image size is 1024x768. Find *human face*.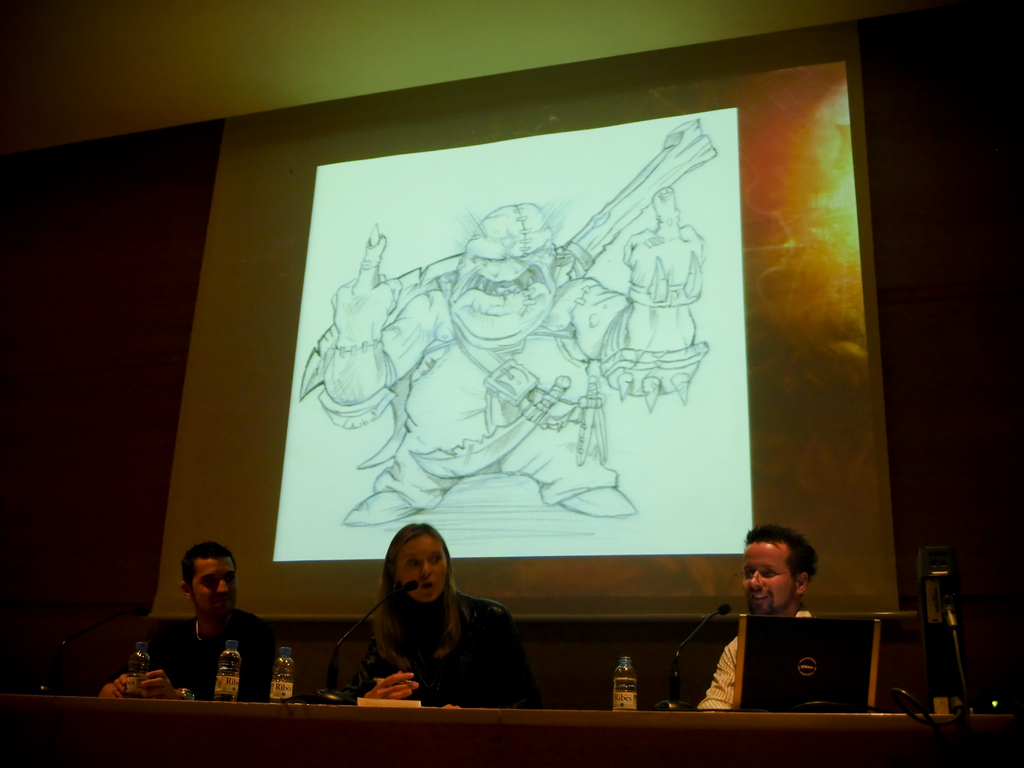
<region>396, 531, 448, 601</region>.
